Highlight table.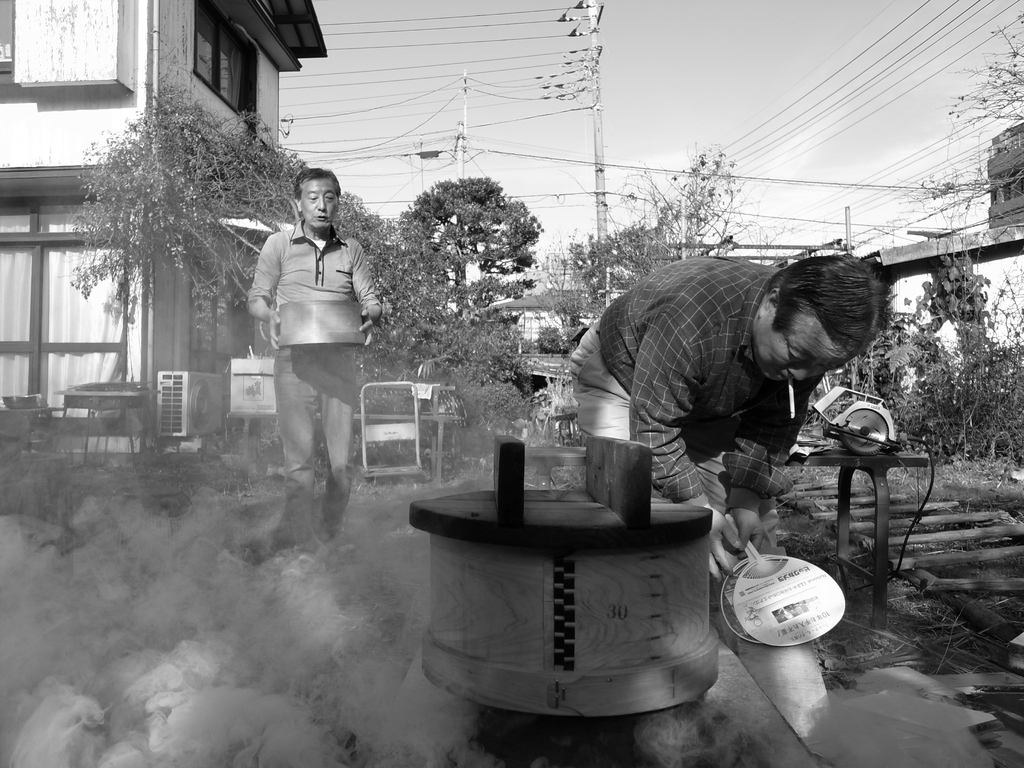
Highlighted region: left=406, top=430, right=728, bottom=728.
